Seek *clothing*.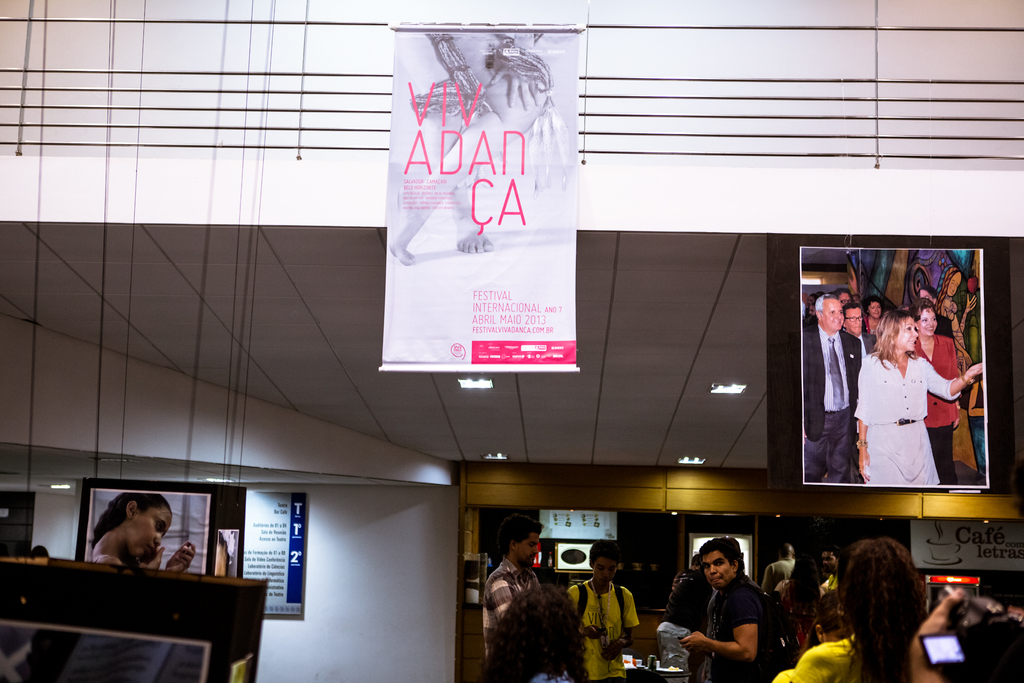
568/578/641/680.
